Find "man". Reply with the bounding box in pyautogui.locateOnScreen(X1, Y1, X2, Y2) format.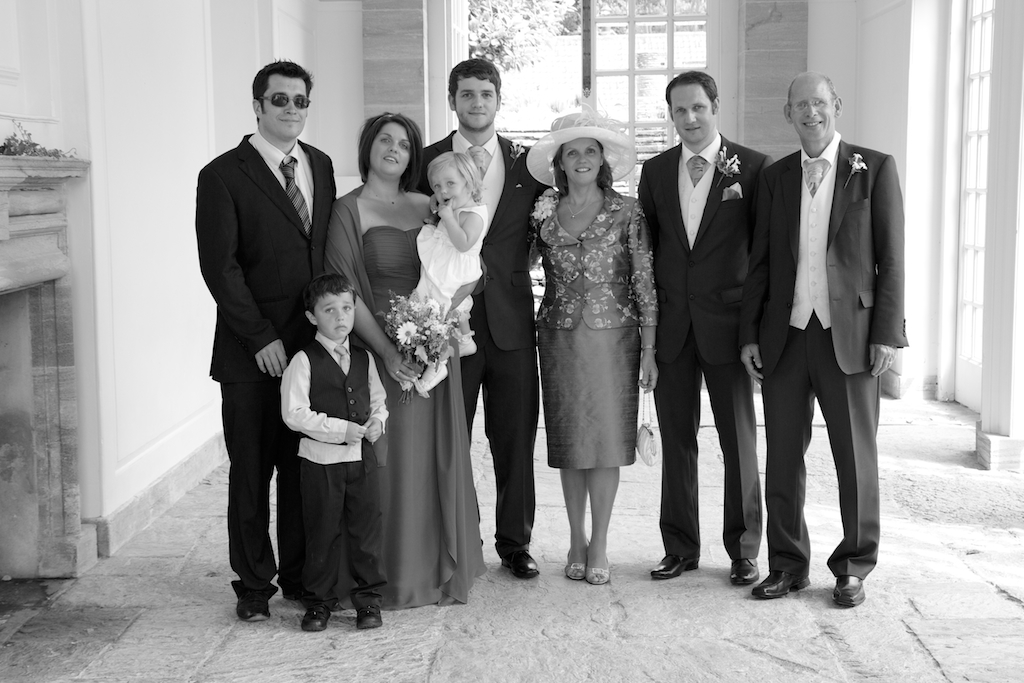
pyautogui.locateOnScreen(635, 66, 773, 584).
